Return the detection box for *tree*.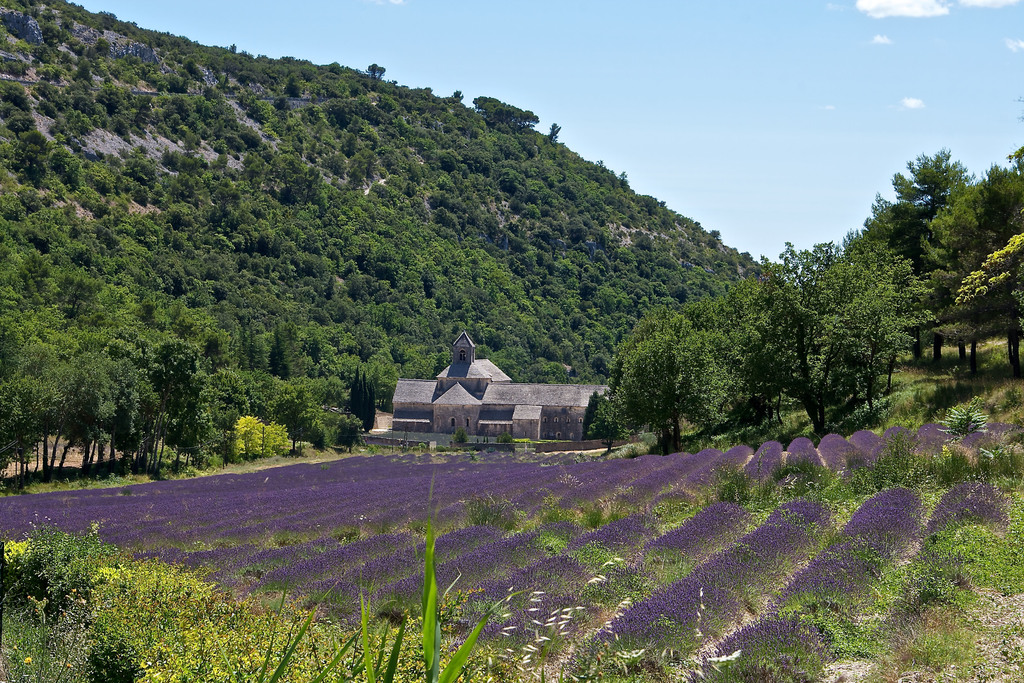
[left=913, top=129, right=1023, bottom=286].
